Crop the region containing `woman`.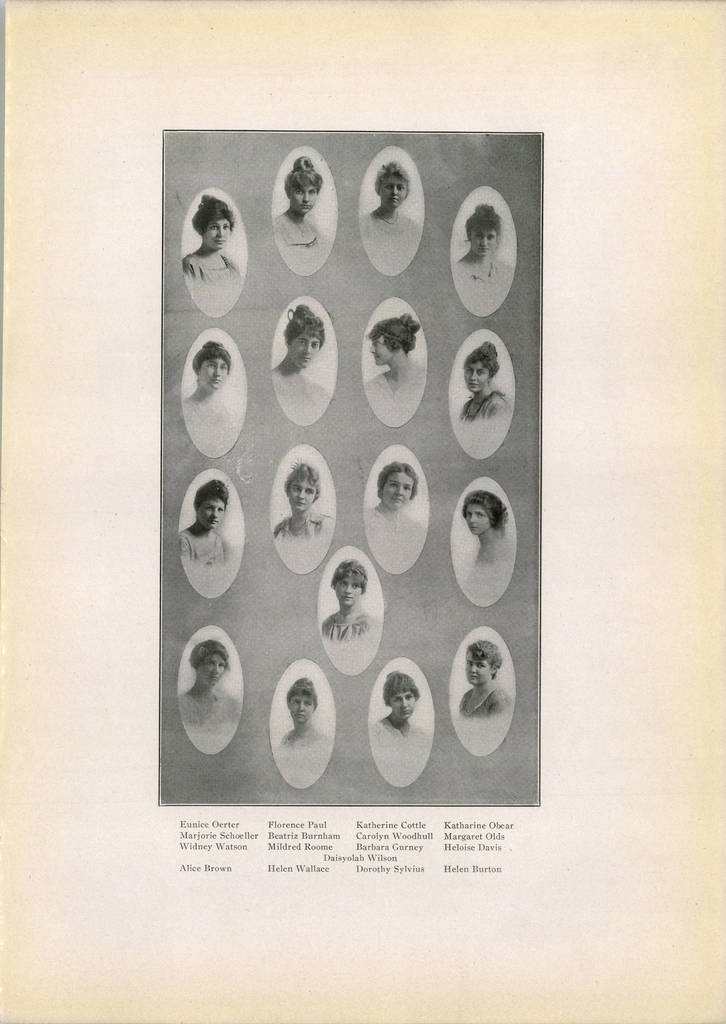
Crop region: detection(273, 303, 329, 396).
